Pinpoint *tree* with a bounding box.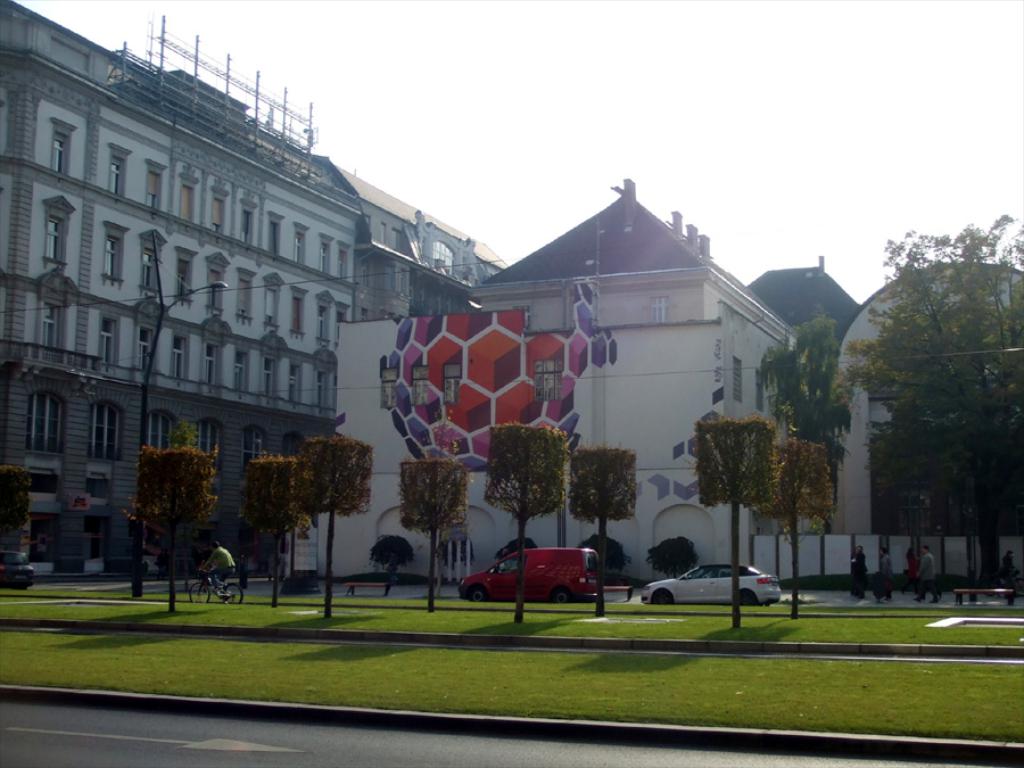
select_region(569, 444, 635, 618).
